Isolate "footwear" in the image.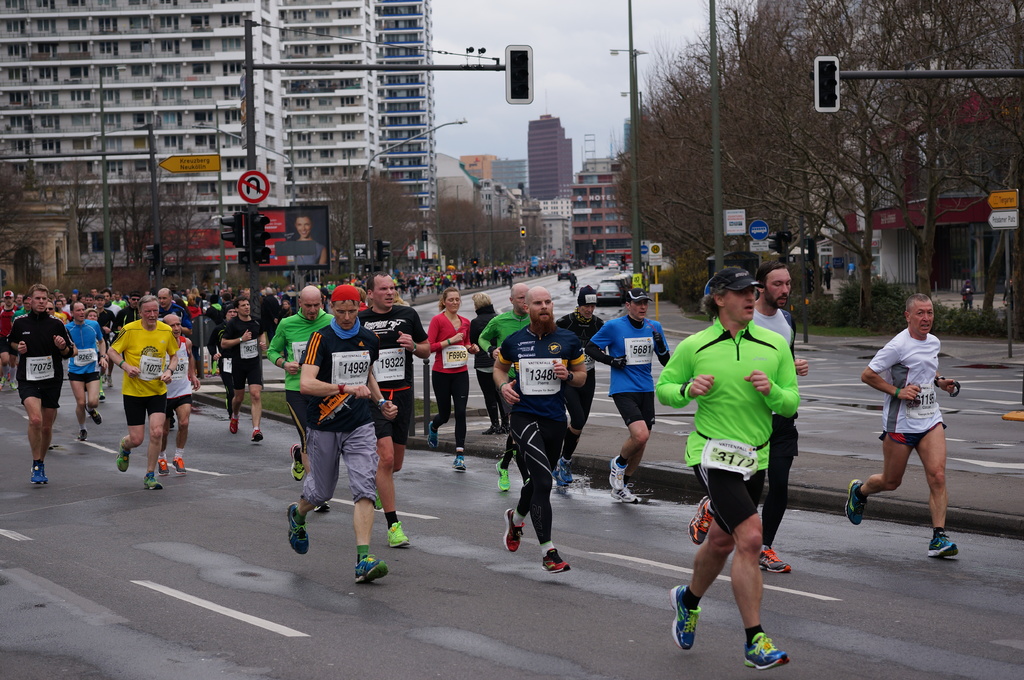
Isolated region: 356:552:388:589.
